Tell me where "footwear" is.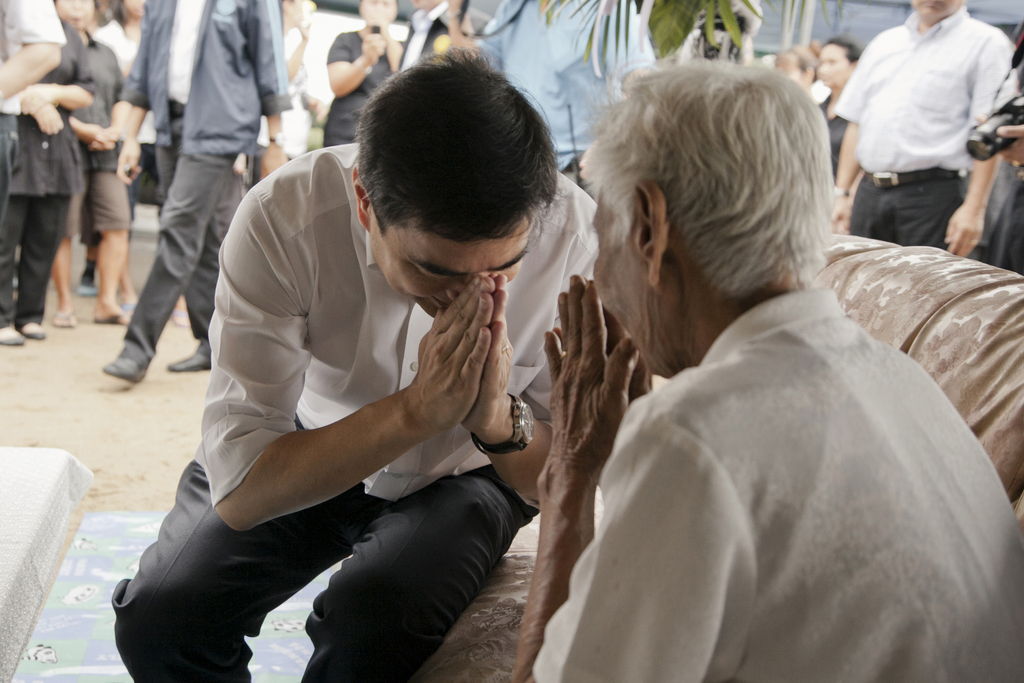
"footwear" is at [79, 281, 99, 296].
